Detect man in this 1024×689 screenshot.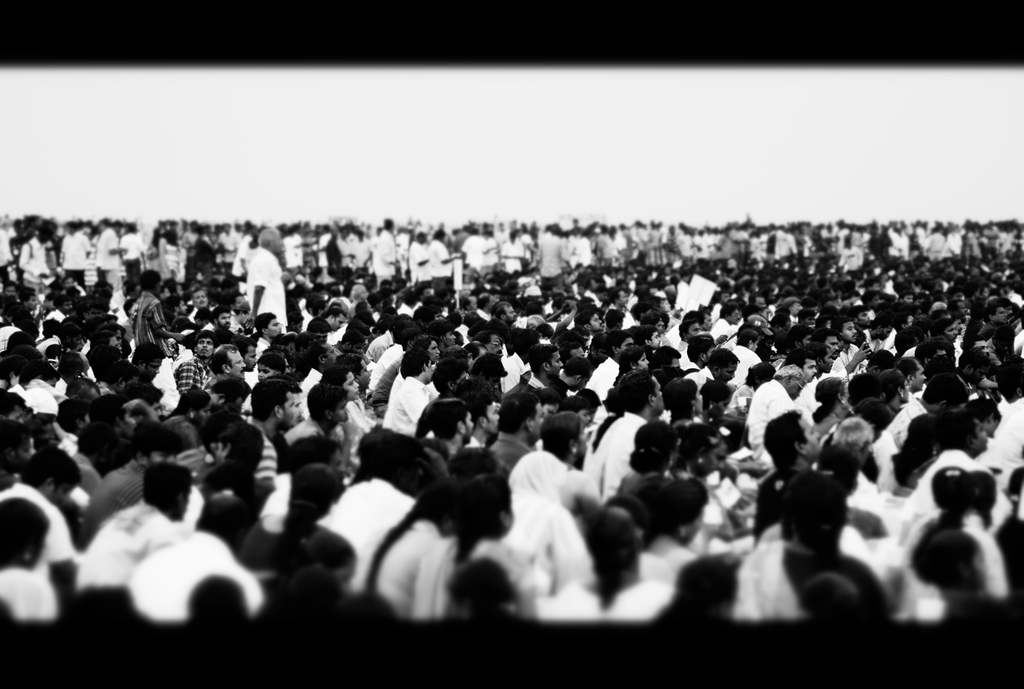
Detection: Rect(387, 353, 438, 439).
